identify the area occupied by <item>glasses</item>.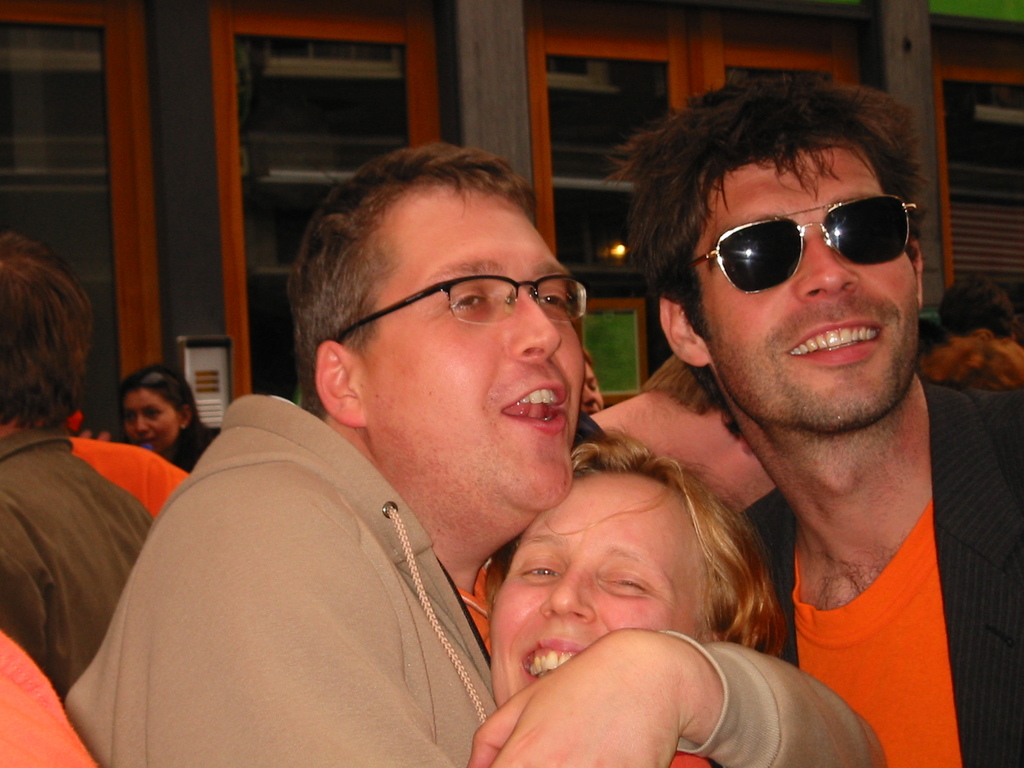
Area: bbox=(330, 269, 593, 338).
